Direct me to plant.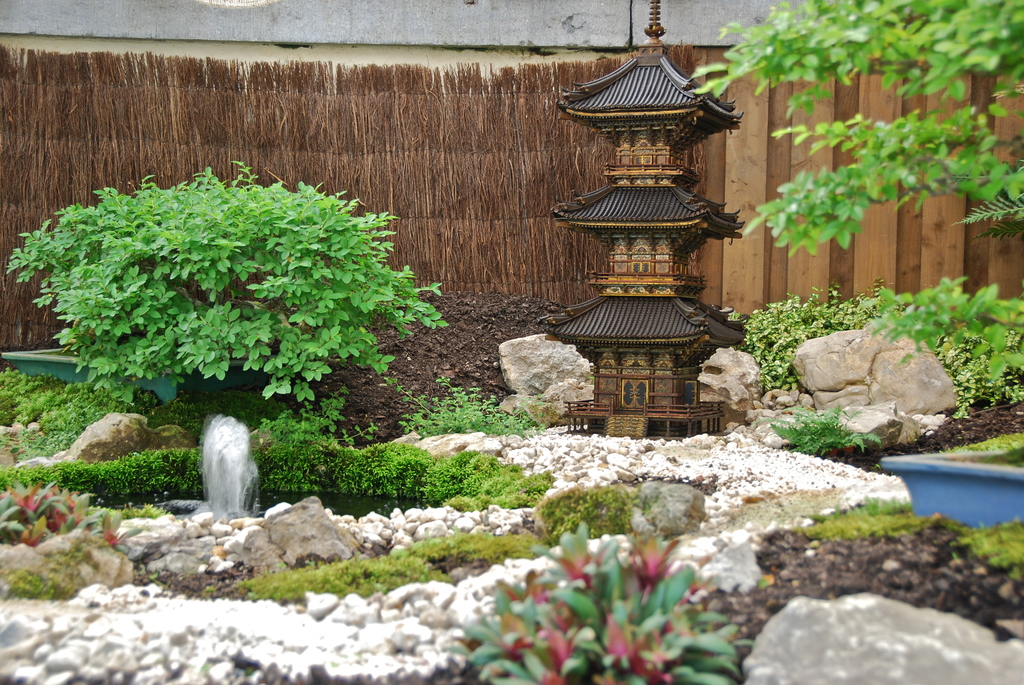
Direction: select_region(0, 359, 29, 436).
